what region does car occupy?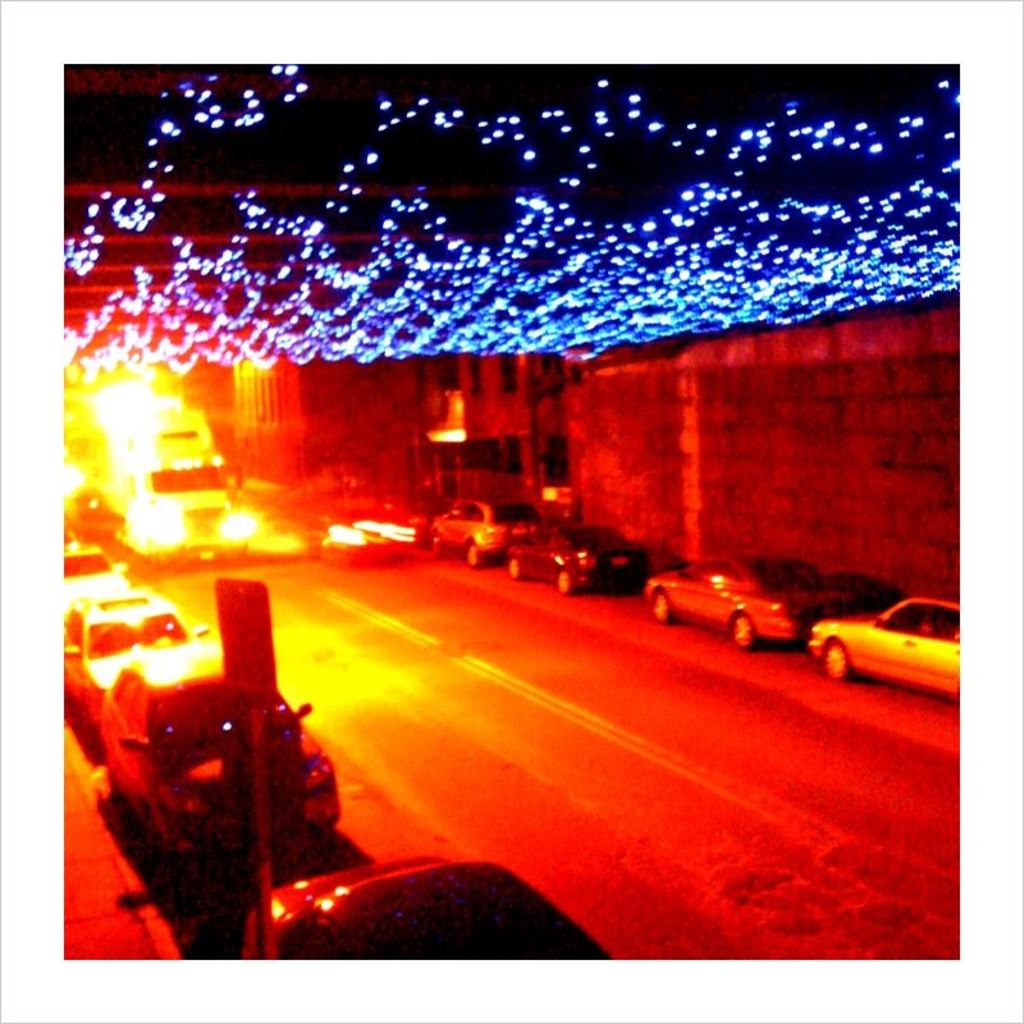
Rect(421, 495, 547, 564).
